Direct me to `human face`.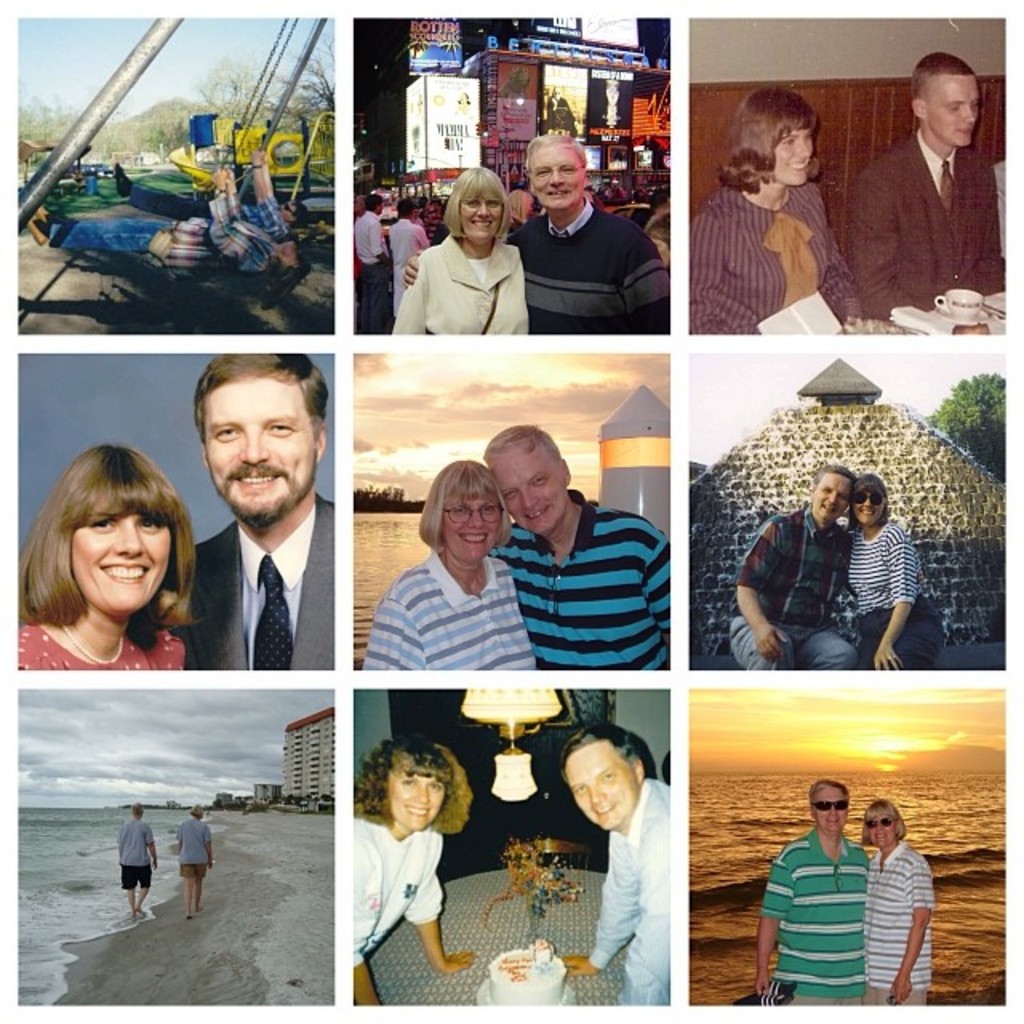
Direction: l=771, t=126, r=816, b=192.
